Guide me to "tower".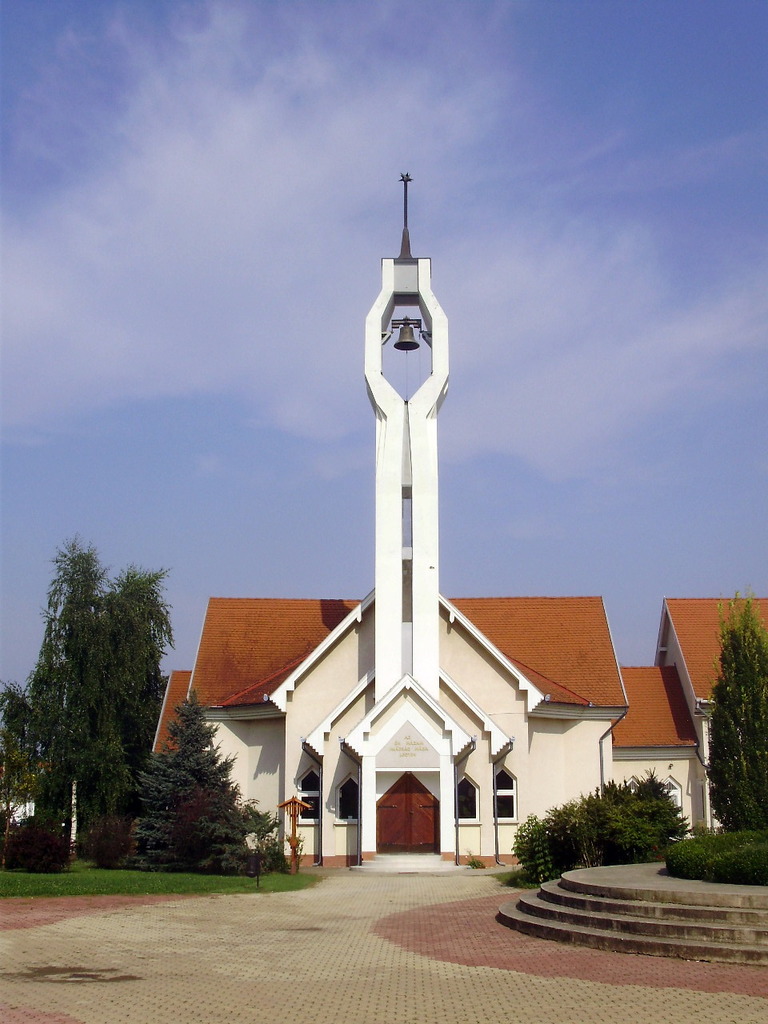
Guidance: locate(362, 173, 450, 703).
